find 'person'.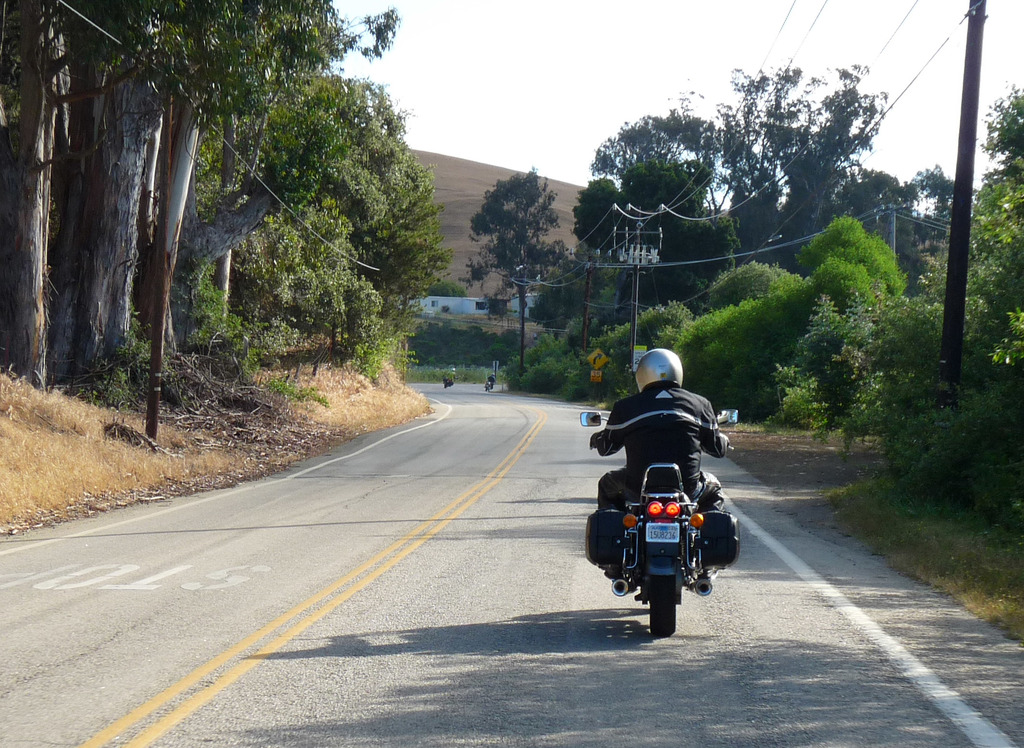
{"left": 604, "top": 364, "right": 733, "bottom": 594}.
